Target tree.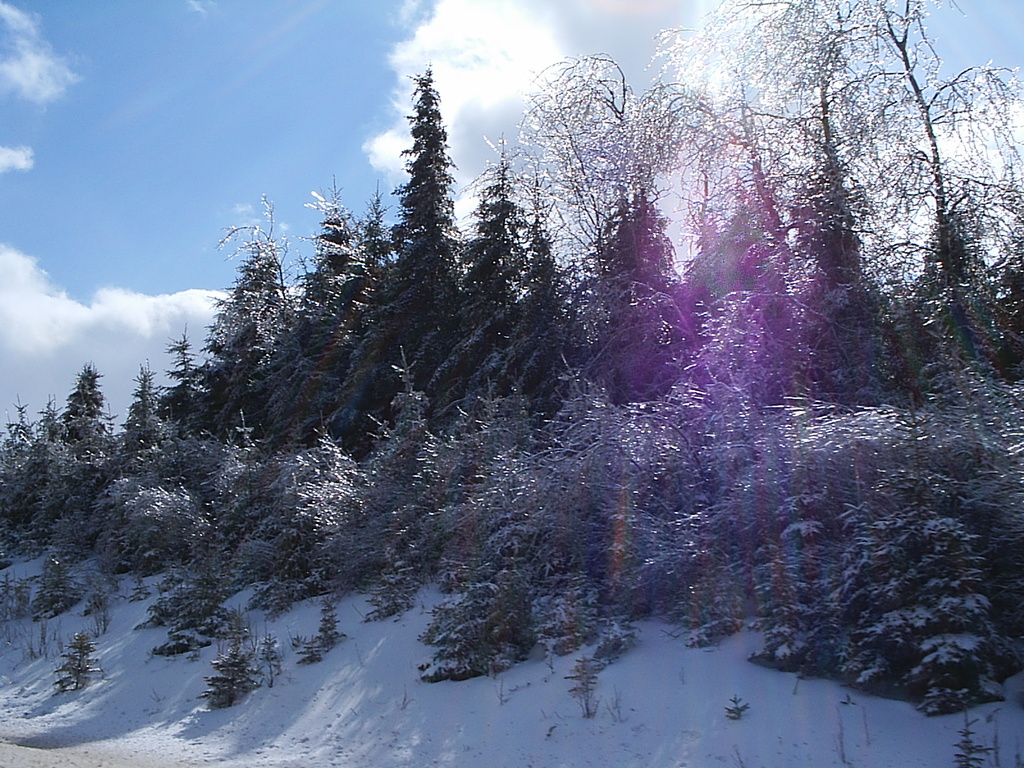
Target region: 874:0:1011:412.
